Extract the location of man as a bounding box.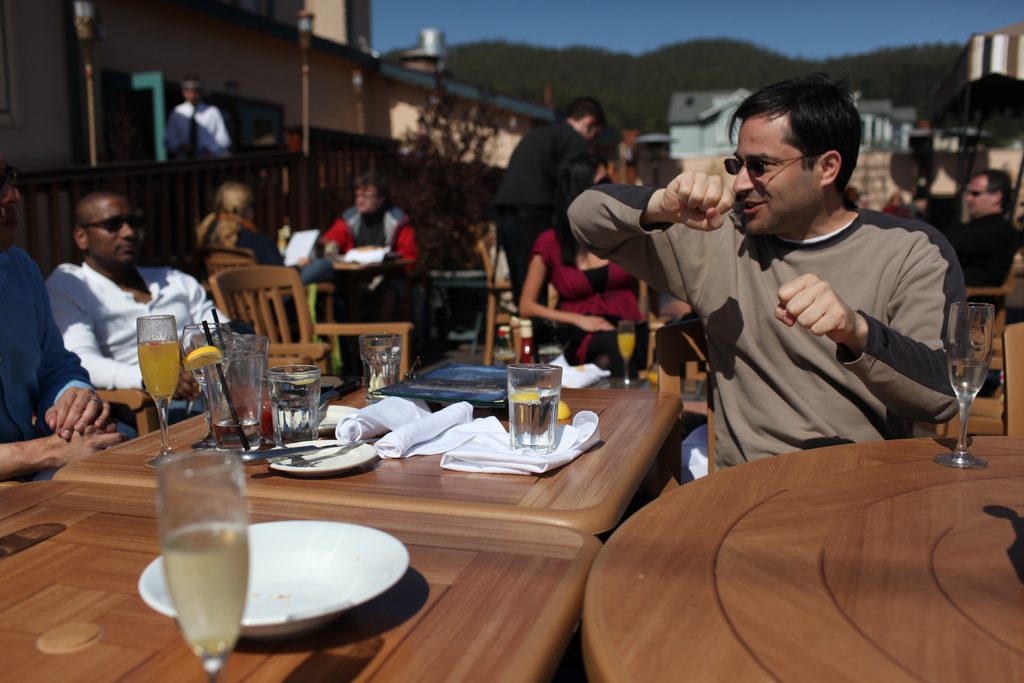
rect(165, 73, 232, 156).
